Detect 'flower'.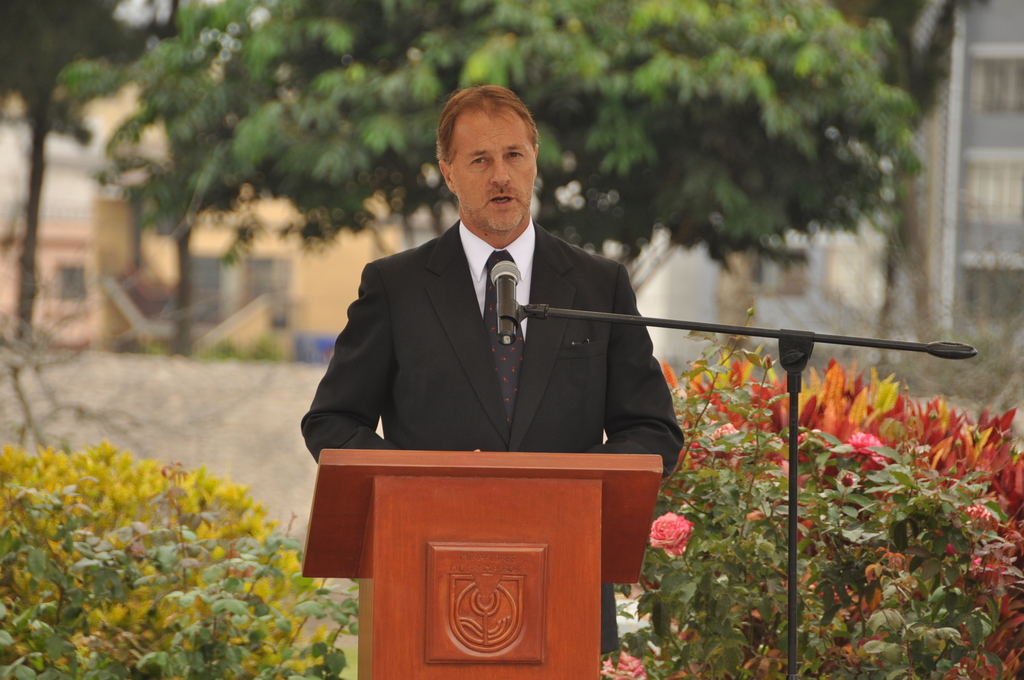
Detected at Rect(597, 650, 650, 679).
